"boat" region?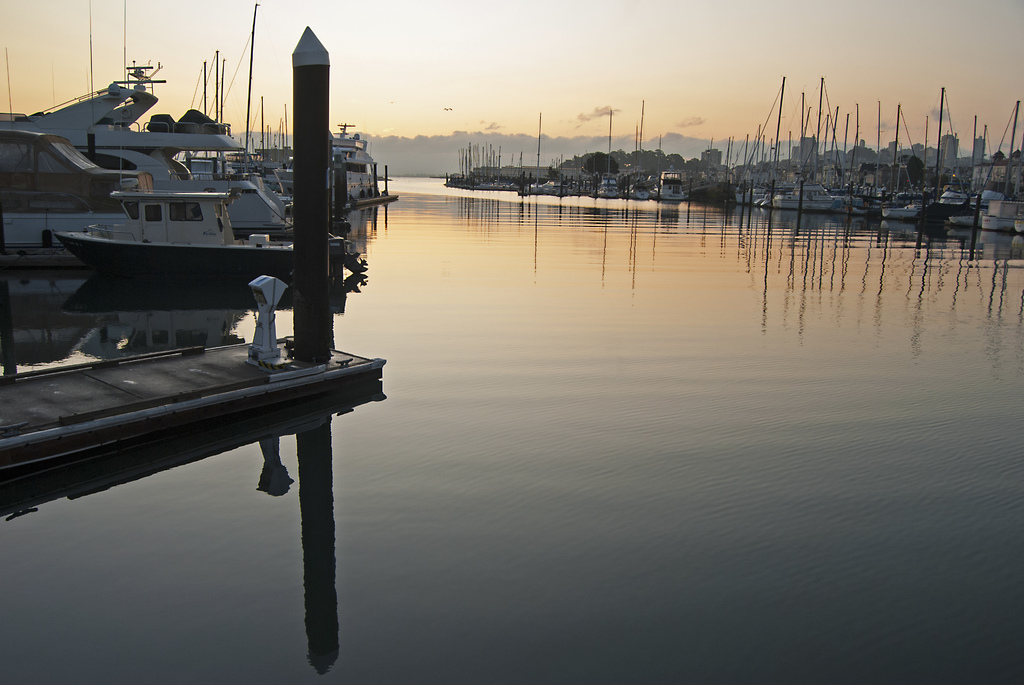
x1=51, y1=193, x2=347, y2=281
